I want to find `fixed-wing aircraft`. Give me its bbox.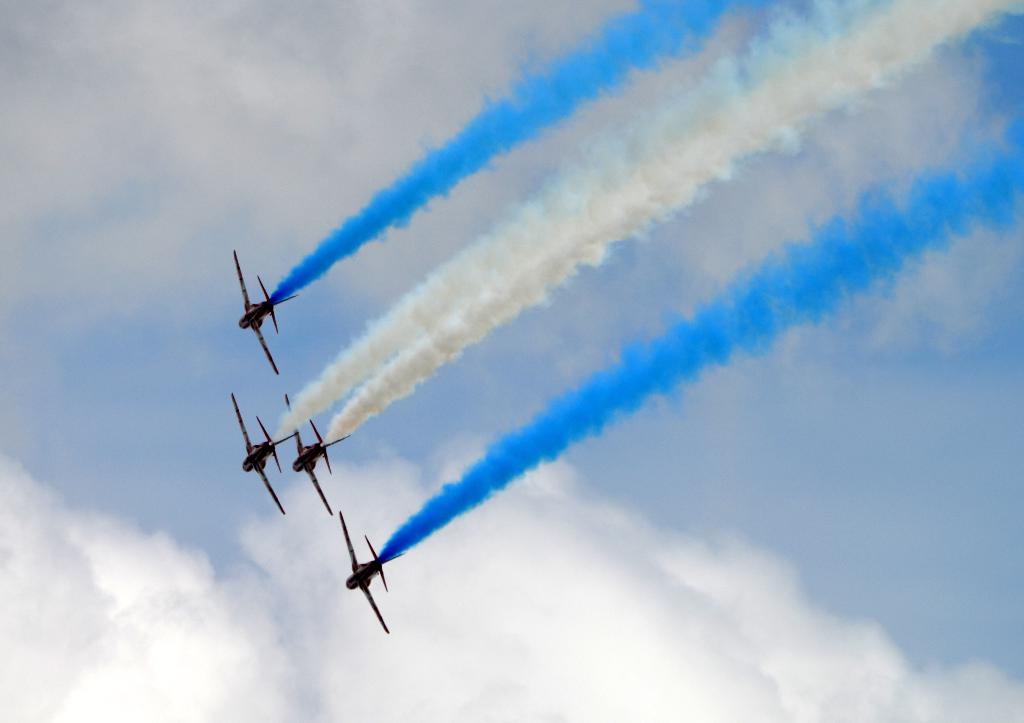
(left=273, top=390, right=362, bottom=512).
